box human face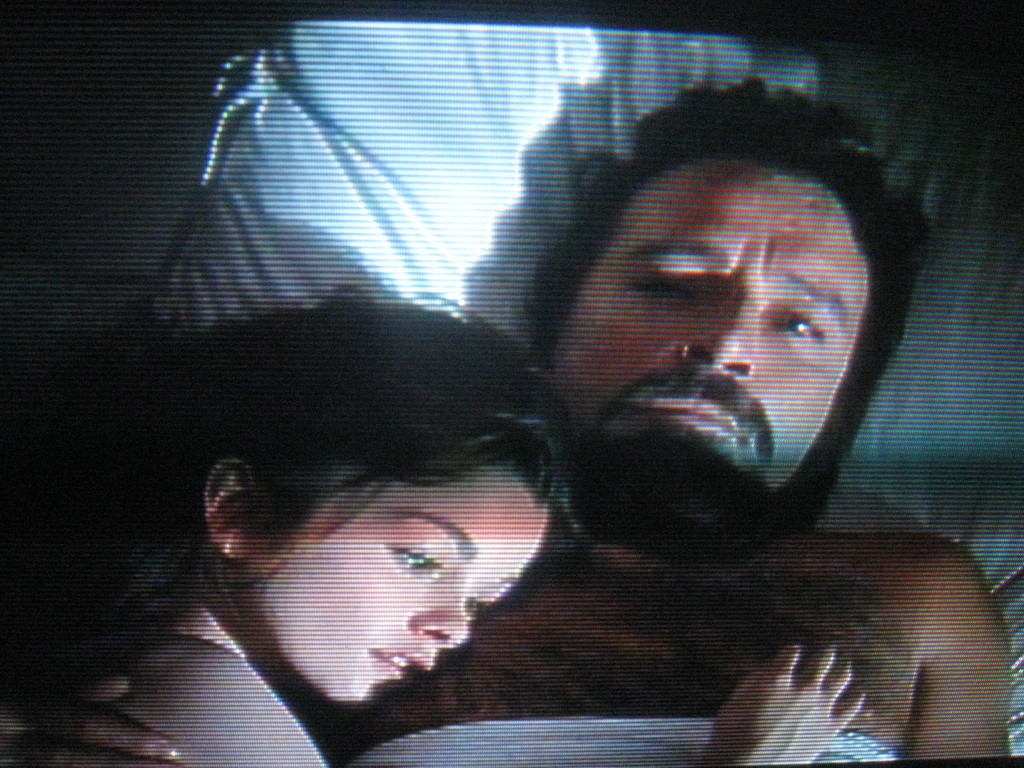
(left=538, top=163, right=872, bottom=536)
